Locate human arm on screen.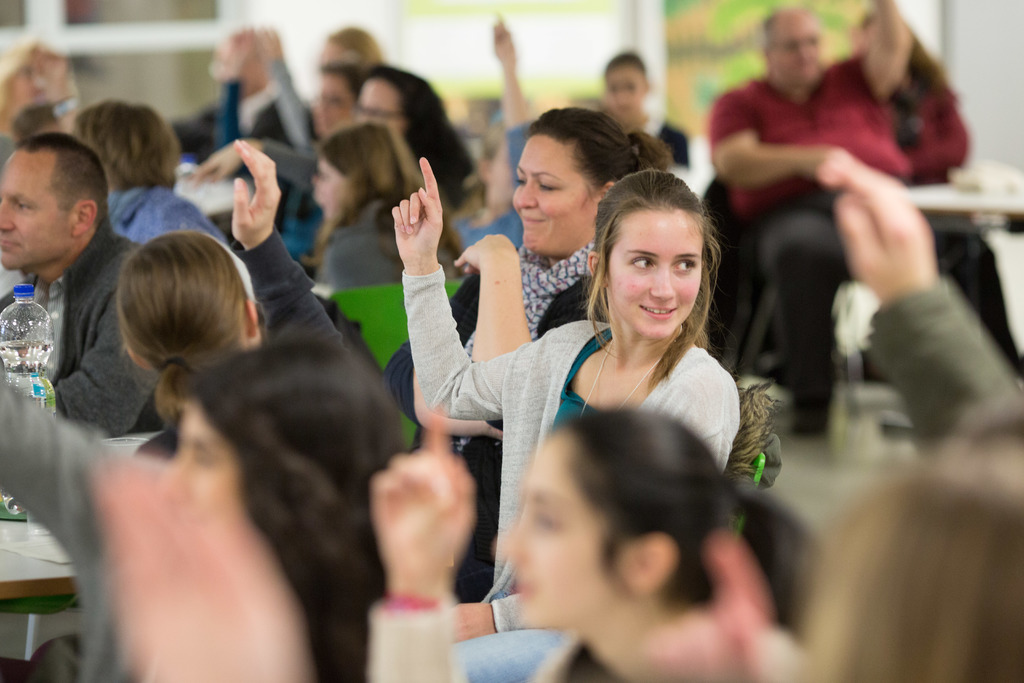
On screen at <bbox>19, 299, 163, 458</bbox>.
